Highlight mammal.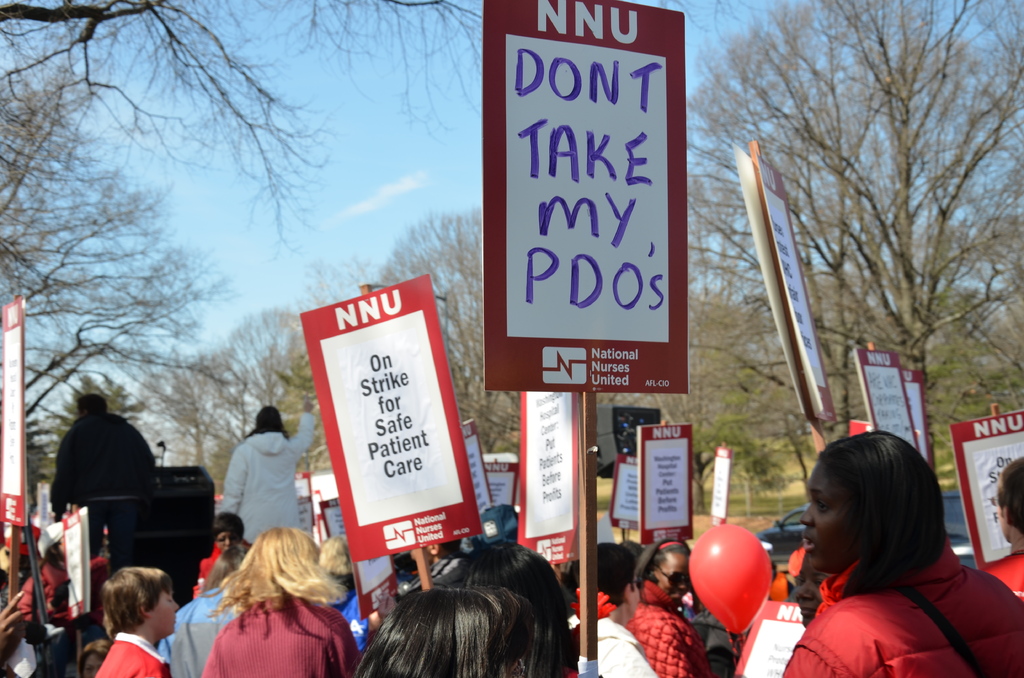
Highlighted region: [left=314, top=538, right=375, bottom=635].
